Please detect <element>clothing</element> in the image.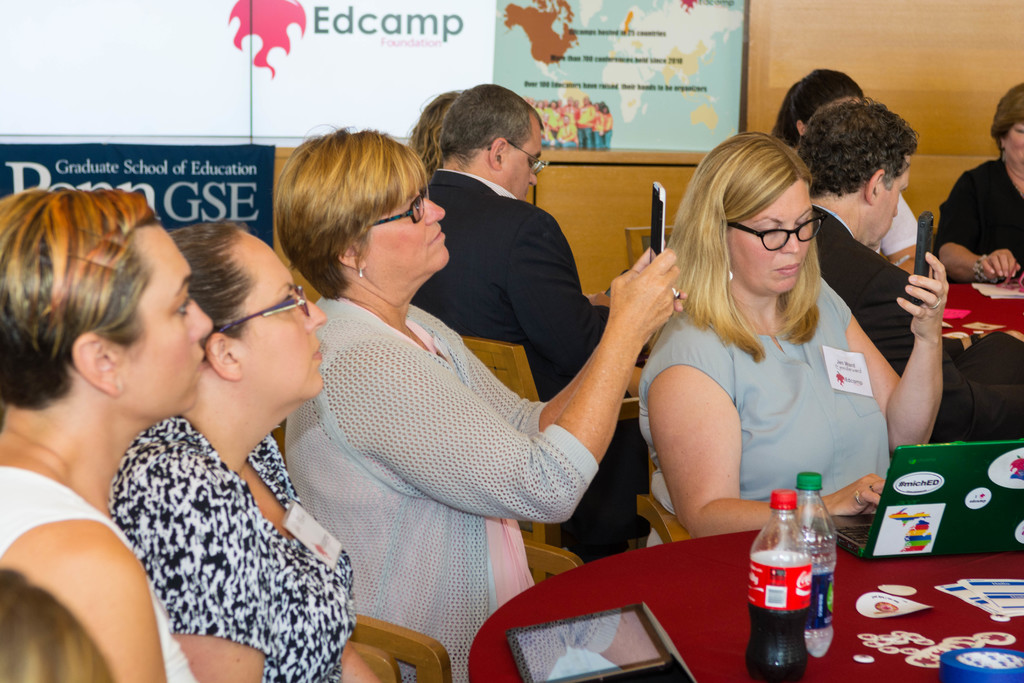
Rect(632, 288, 898, 550).
